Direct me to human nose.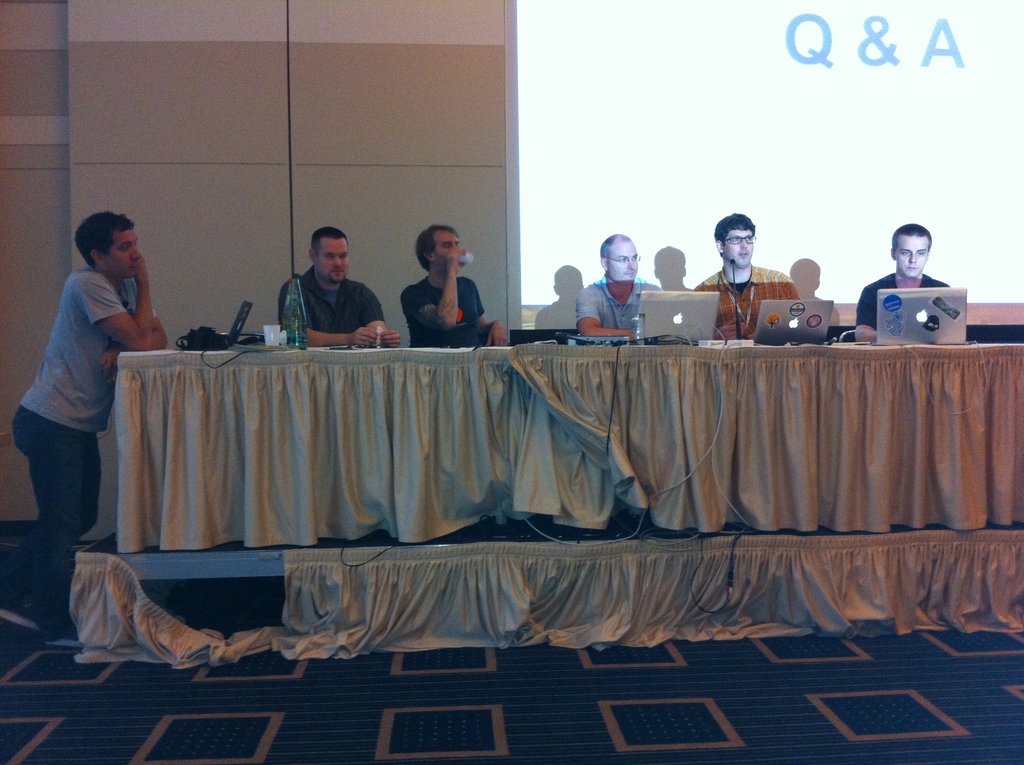
Direction: [628,259,635,269].
